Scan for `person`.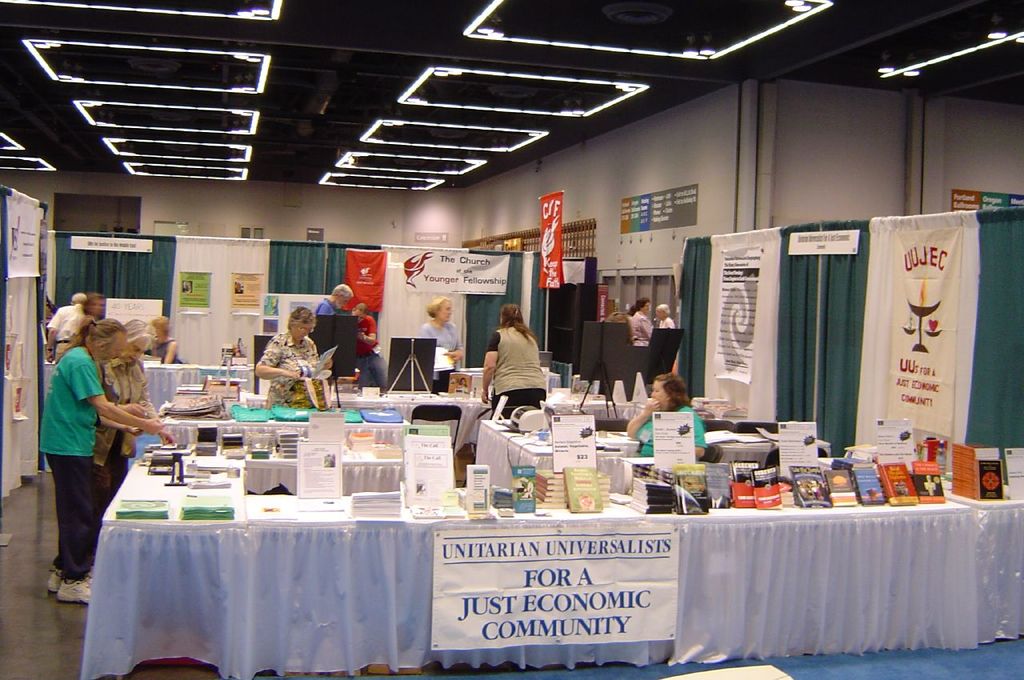
Scan result: [46, 287, 84, 370].
